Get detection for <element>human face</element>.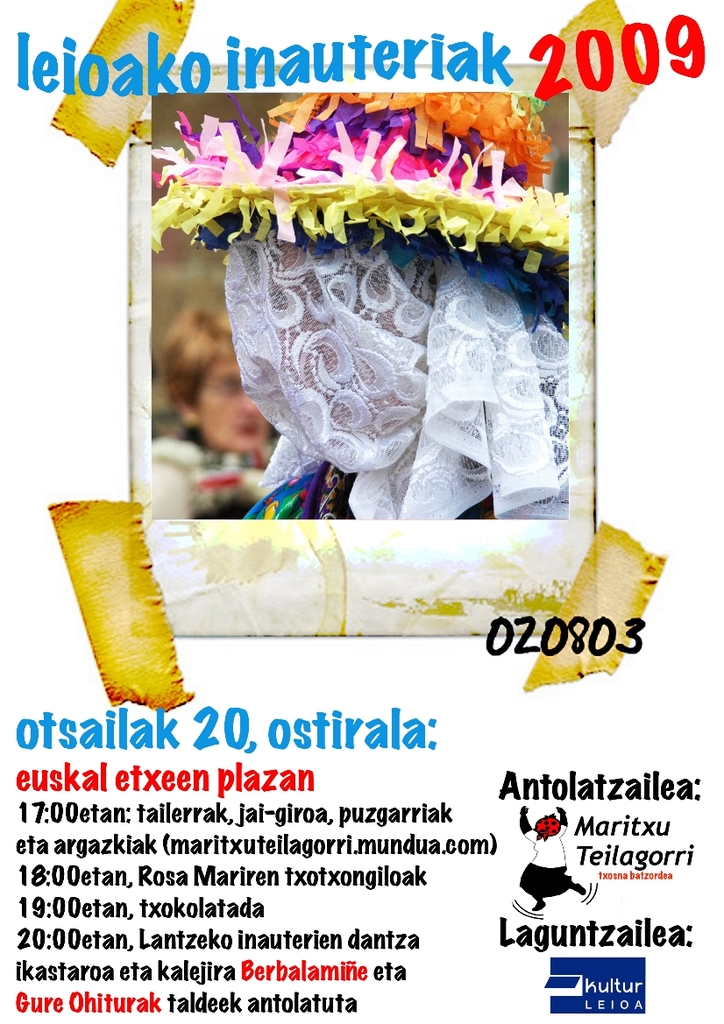
Detection: (202, 362, 269, 452).
